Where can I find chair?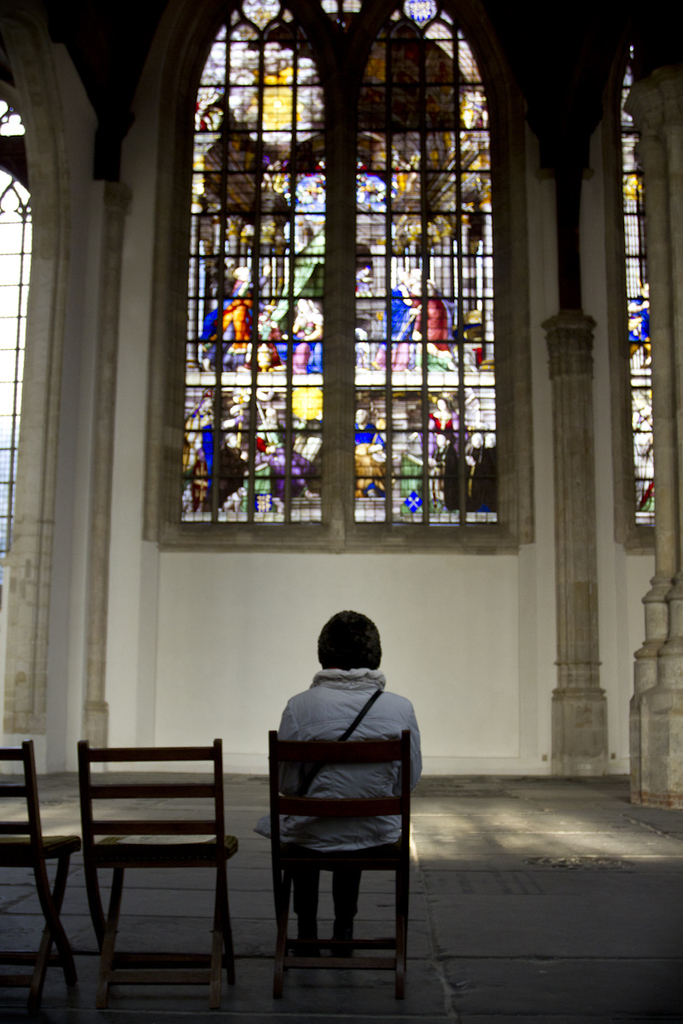
You can find it at x1=0 y1=730 x2=87 y2=1017.
